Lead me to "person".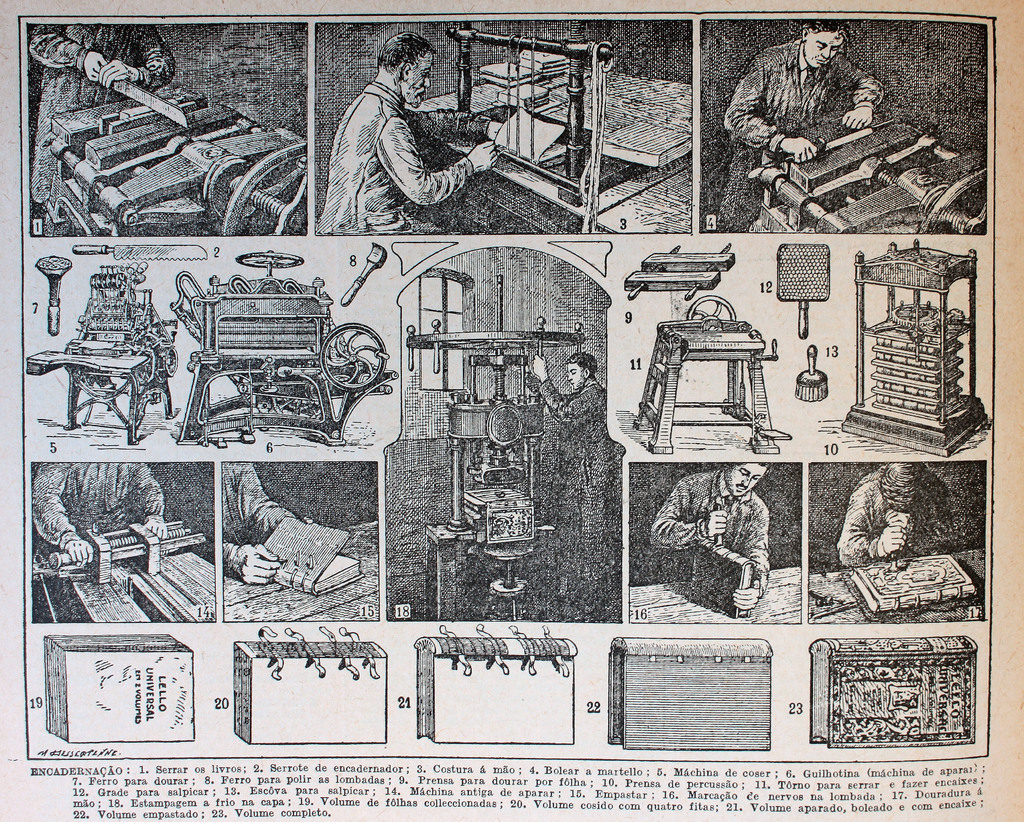
Lead to <region>710, 20, 890, 231</region>.
